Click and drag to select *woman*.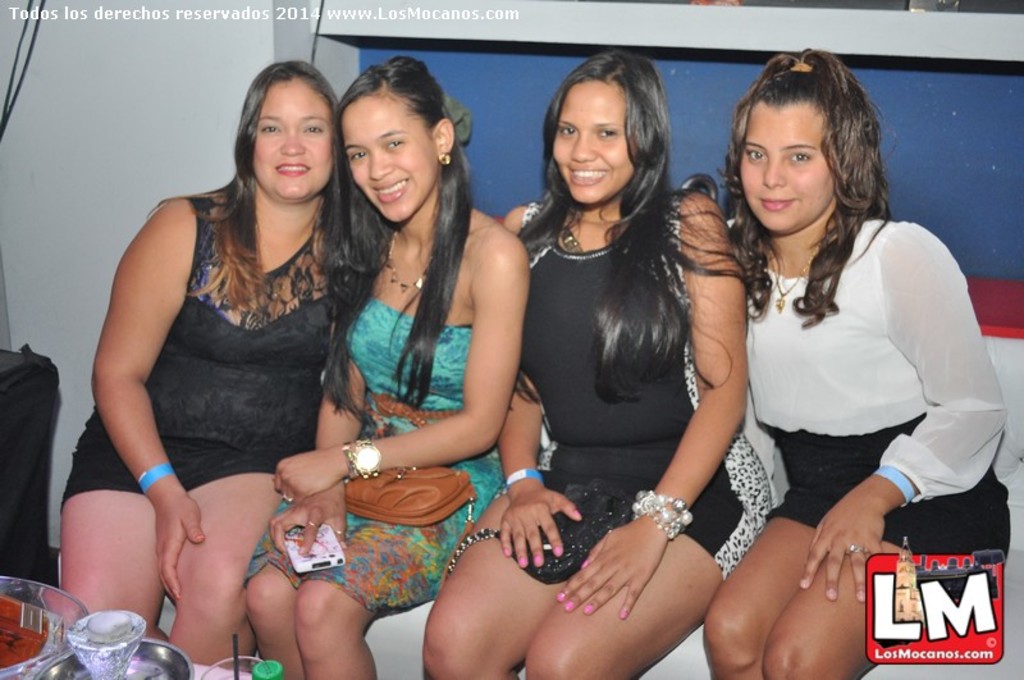
Selection: locate(237, 56, 530, 679).
